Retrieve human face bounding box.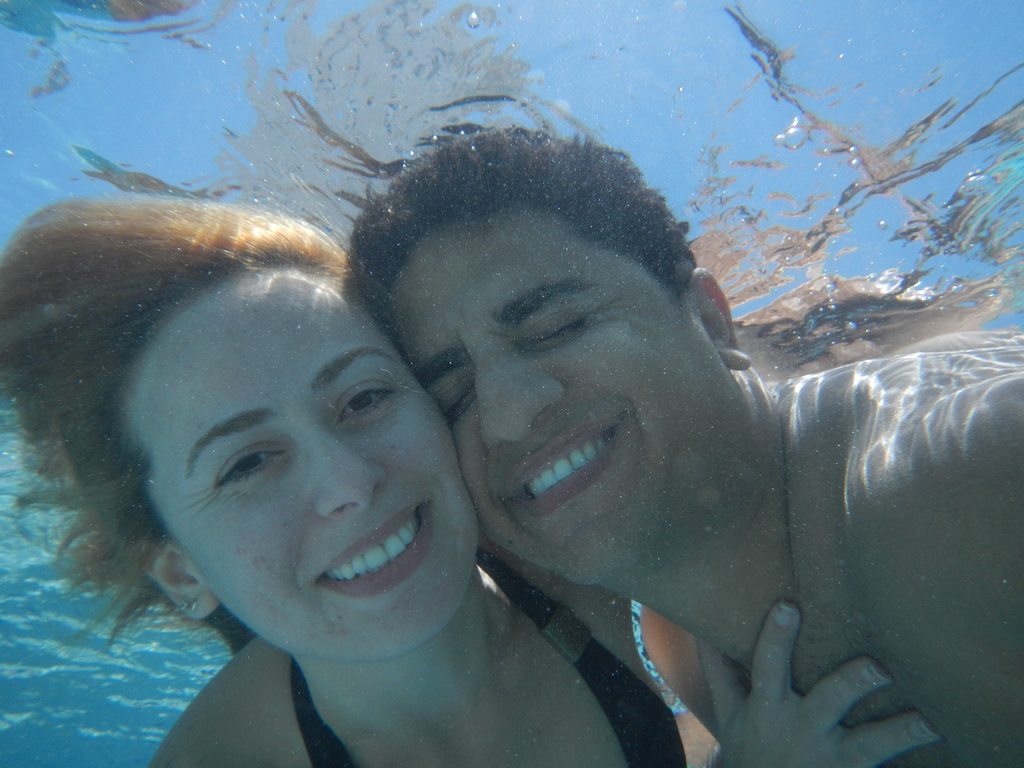
Bounding box: select_region(382, 199, 733, 588).
